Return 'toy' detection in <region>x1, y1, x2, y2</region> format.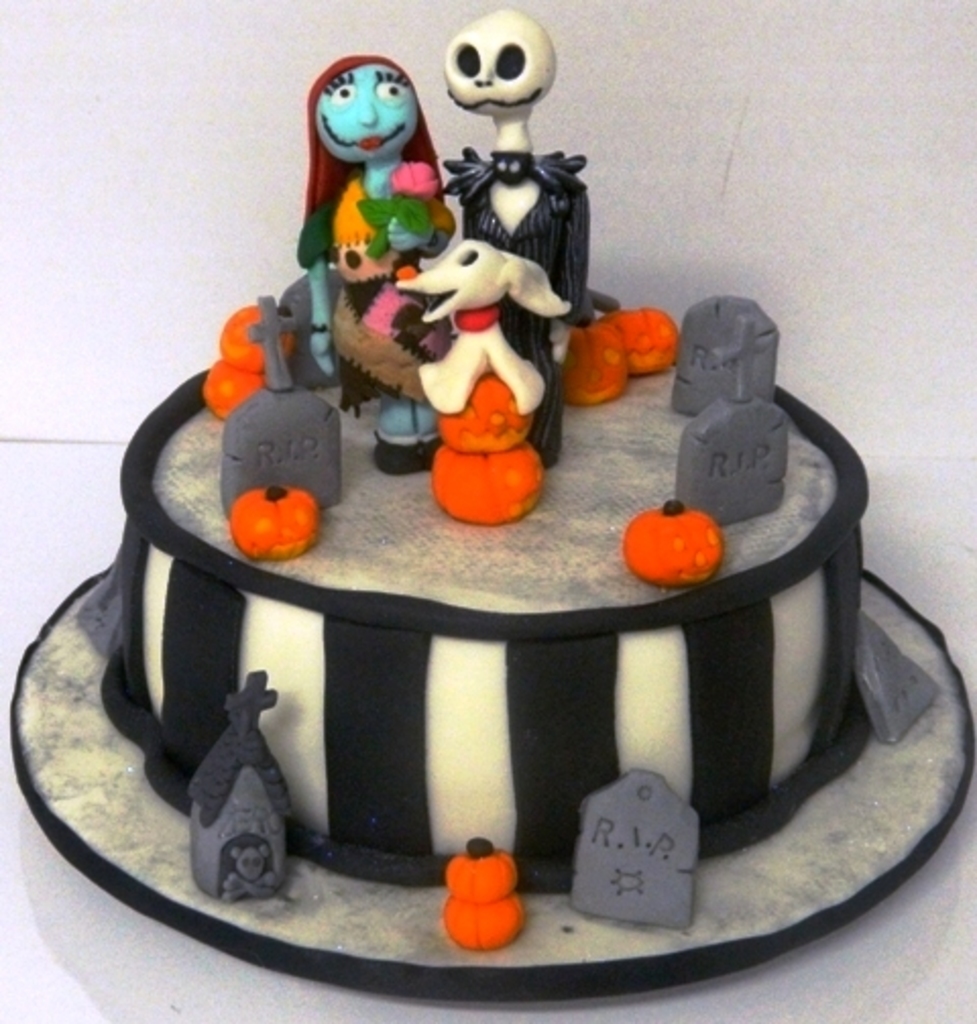
<region>177, 672, 293, 902</region>.
